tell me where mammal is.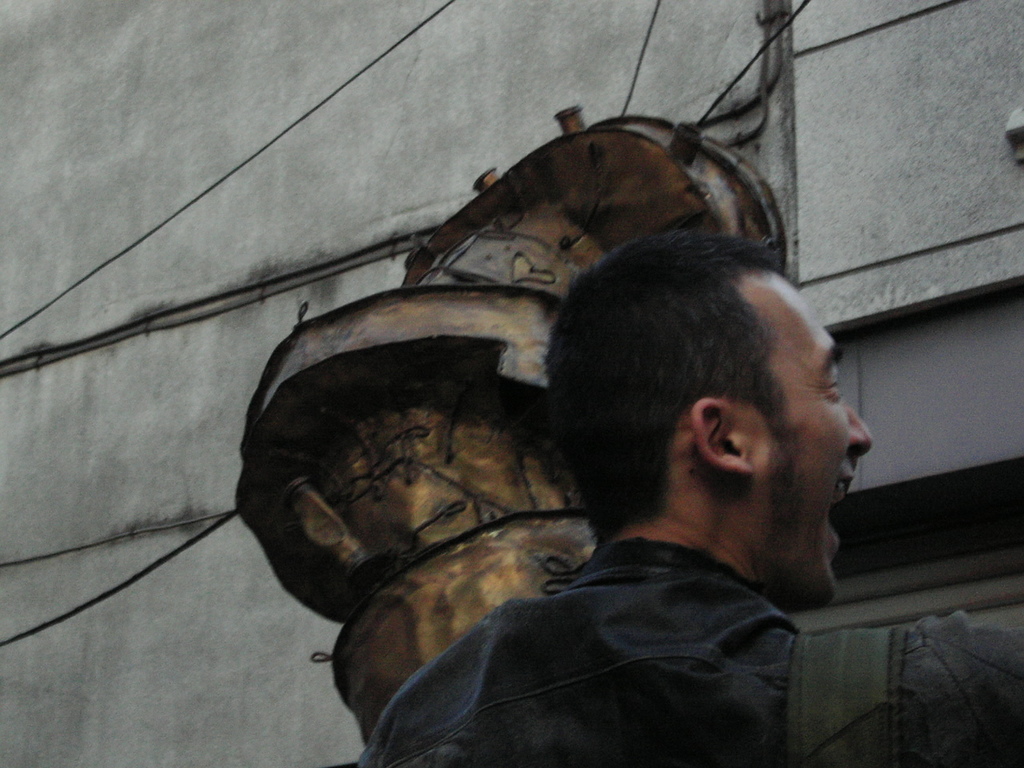
mammal is at bbox=[320, 236, 1023, 767].
